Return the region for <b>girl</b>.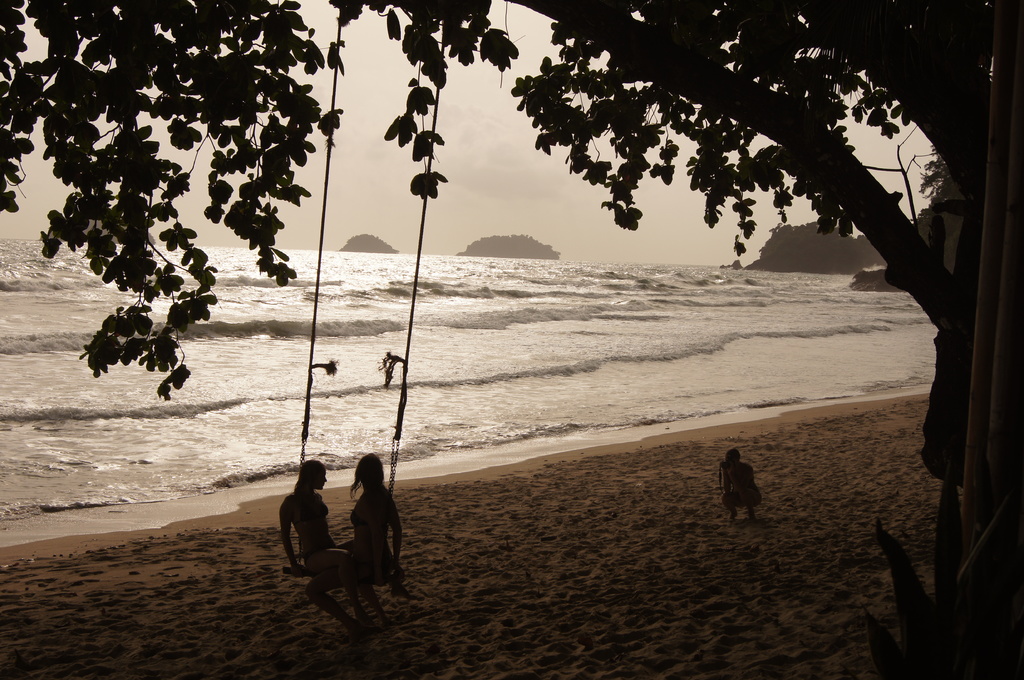
275,457,333,589.
